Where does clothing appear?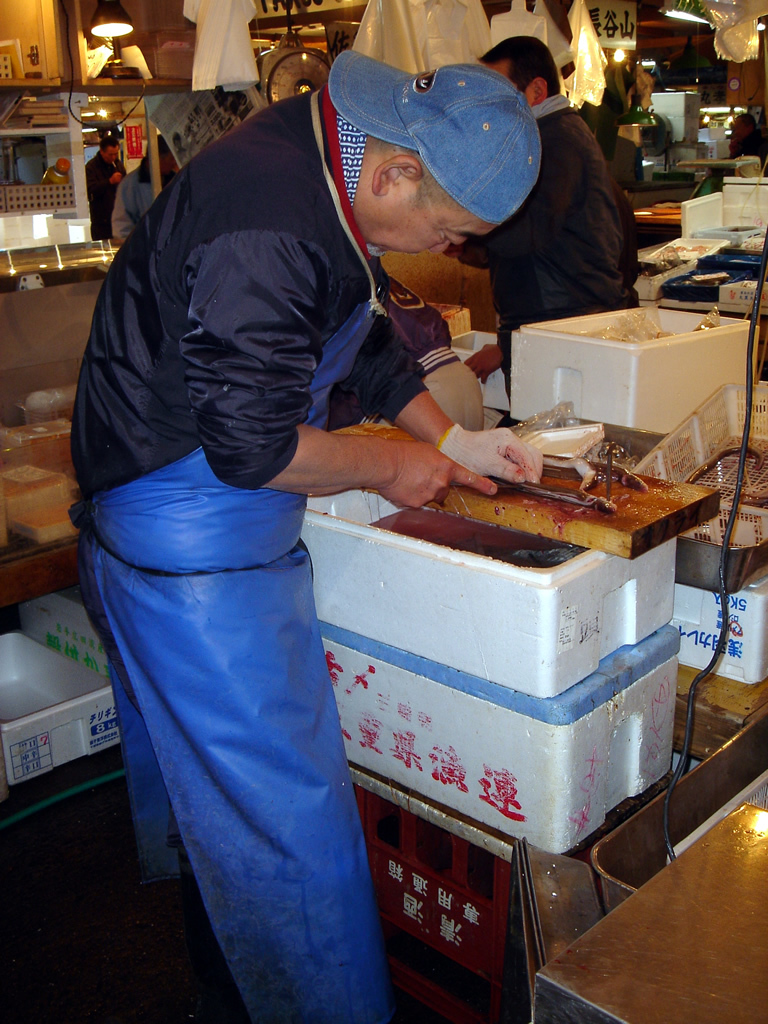
Appears at left=75, top=150, right=114, bottom=235.
